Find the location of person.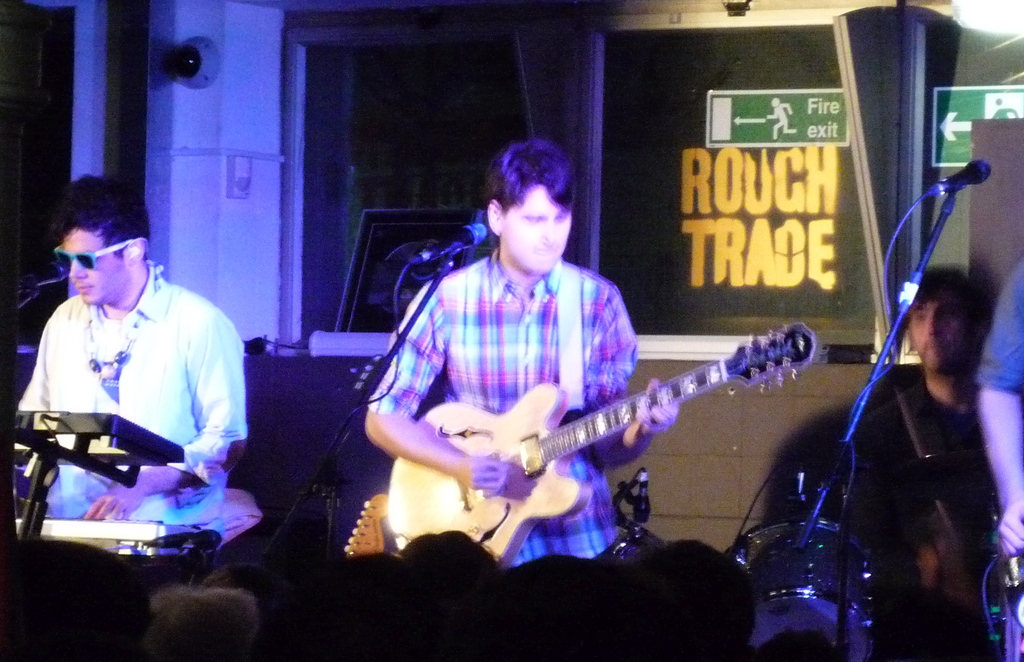
Location: 15,175,247,610.
